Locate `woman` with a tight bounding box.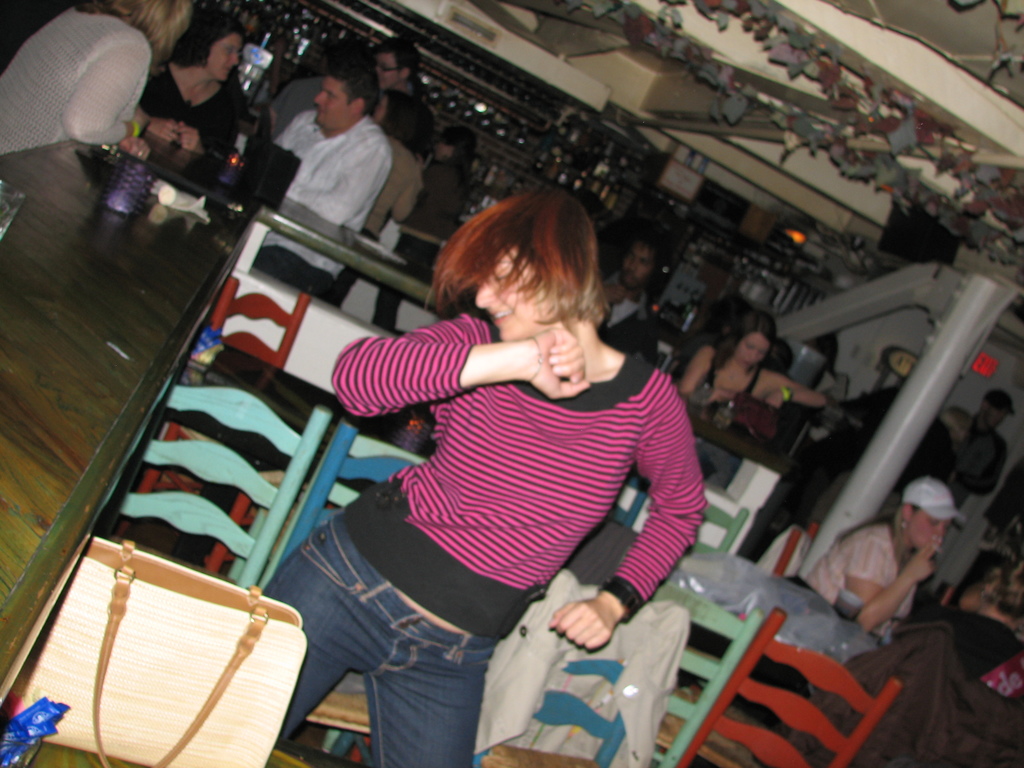
779, 552, 1023, 767.
